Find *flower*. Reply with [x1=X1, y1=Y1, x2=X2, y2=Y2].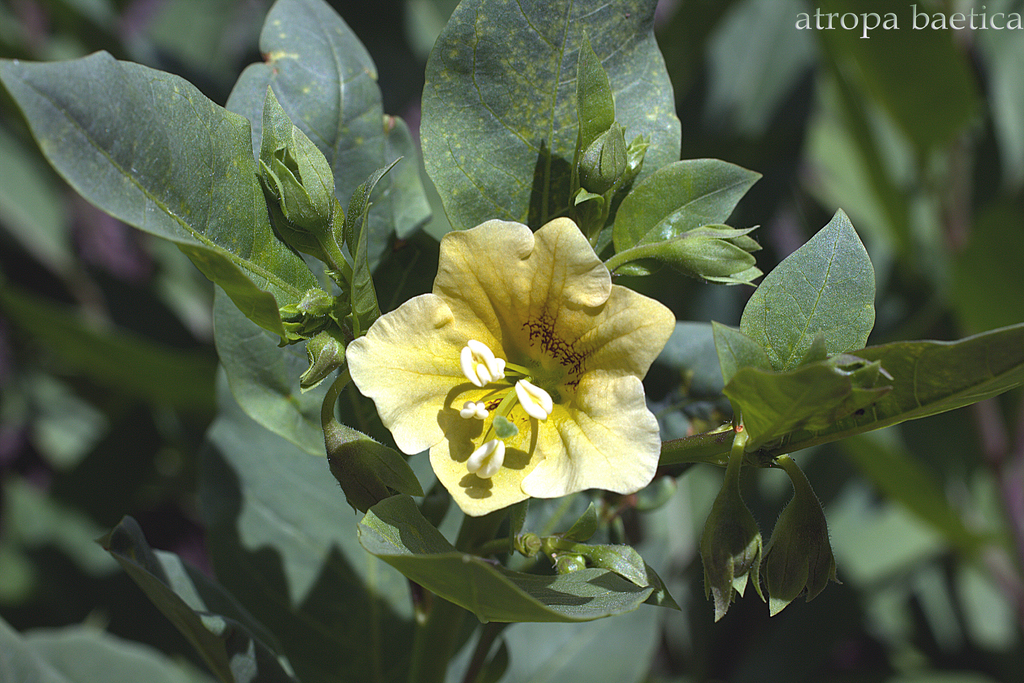
[x1=364, y1=221, x2=662, y2=512].
